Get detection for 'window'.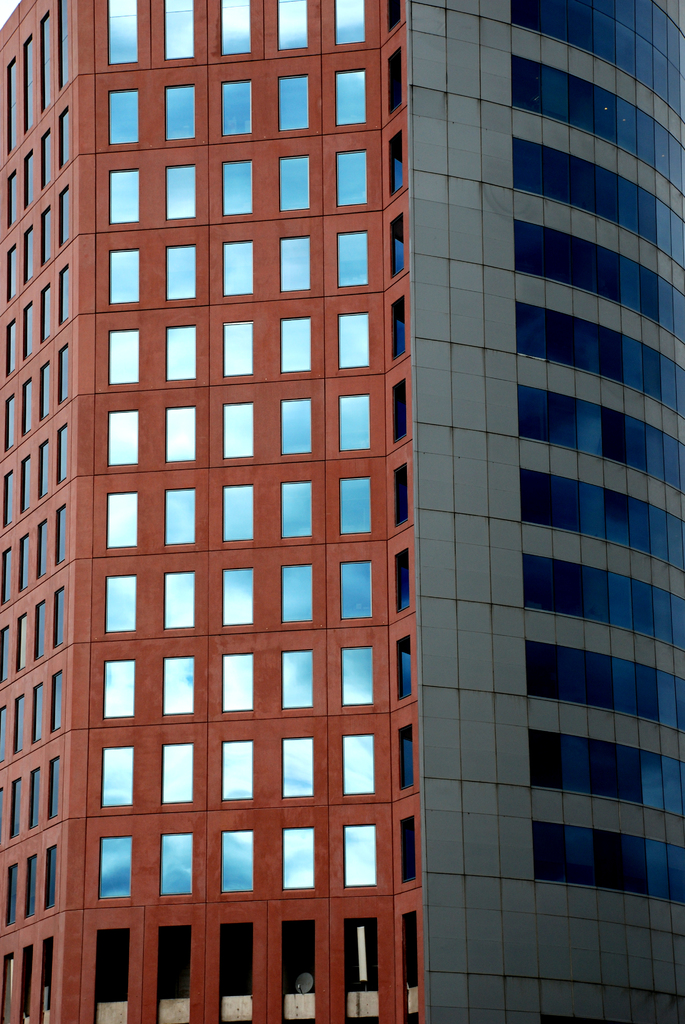
Detection: 40 518 50 578.
